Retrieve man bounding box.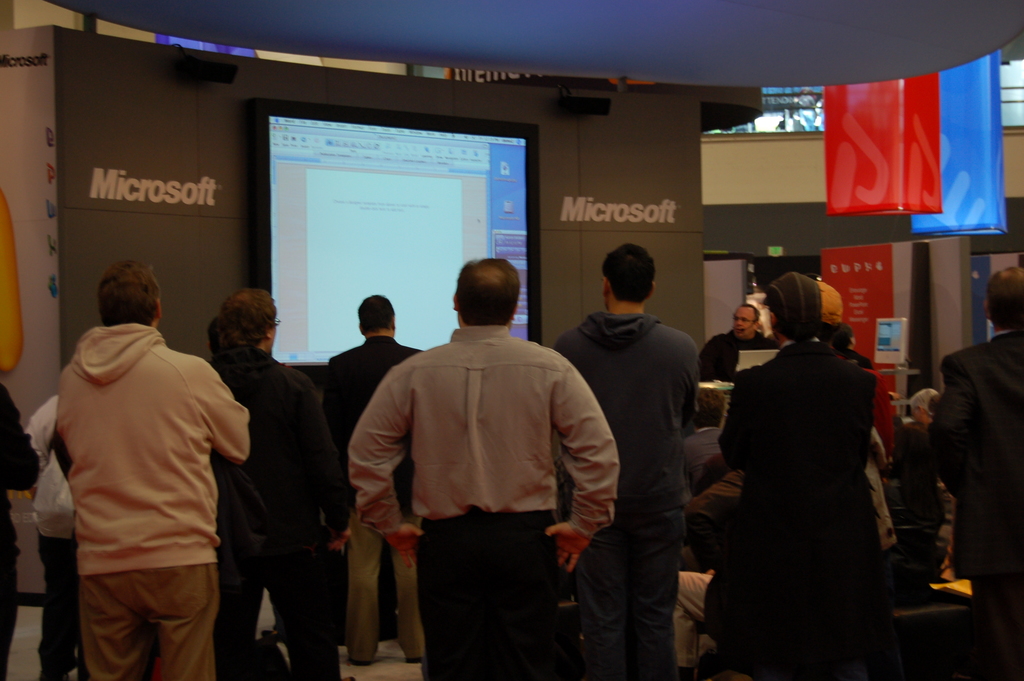
Bounding box: pyautogui.locateOnScreen(0, 377, 44, 680).
